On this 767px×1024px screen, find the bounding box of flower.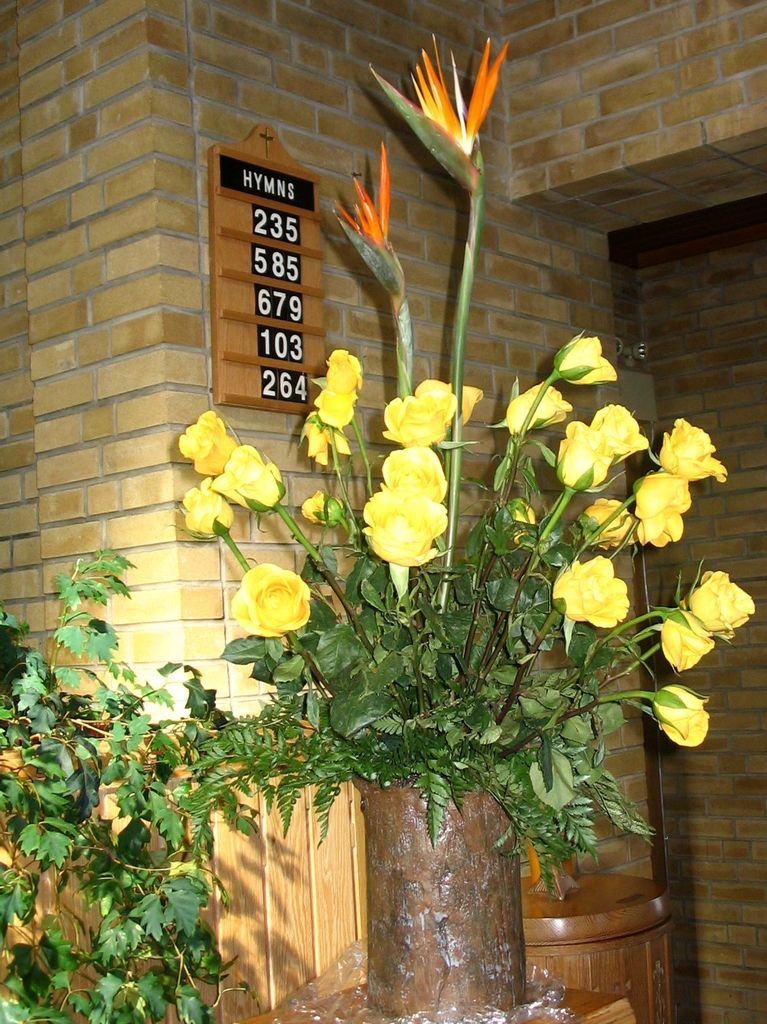
Bounding box: box=[413, 376, 484, 428].
